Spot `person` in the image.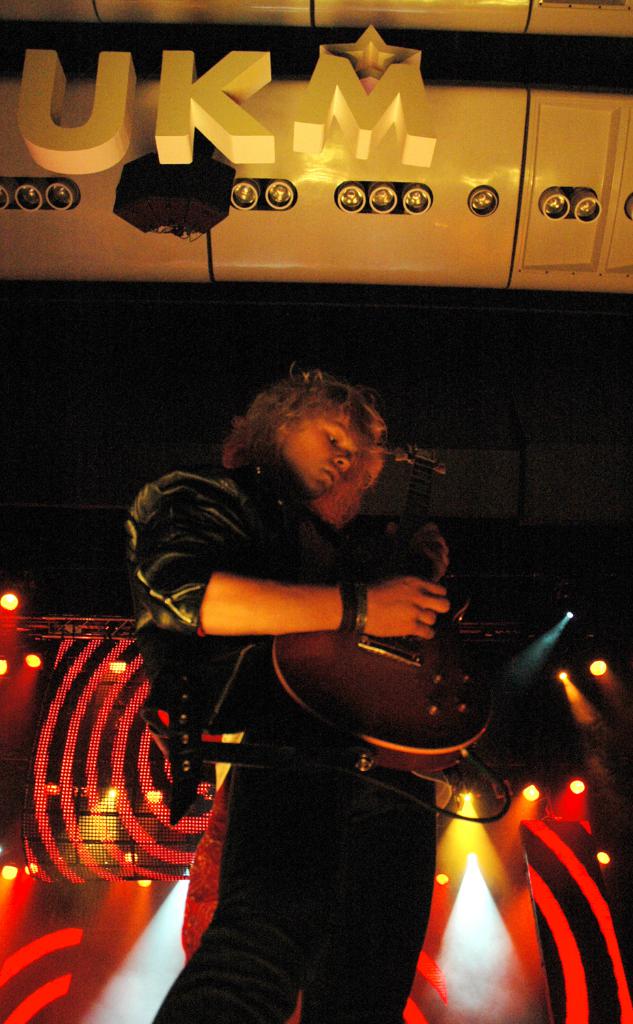
`person` found at 117,365,486,1020.
